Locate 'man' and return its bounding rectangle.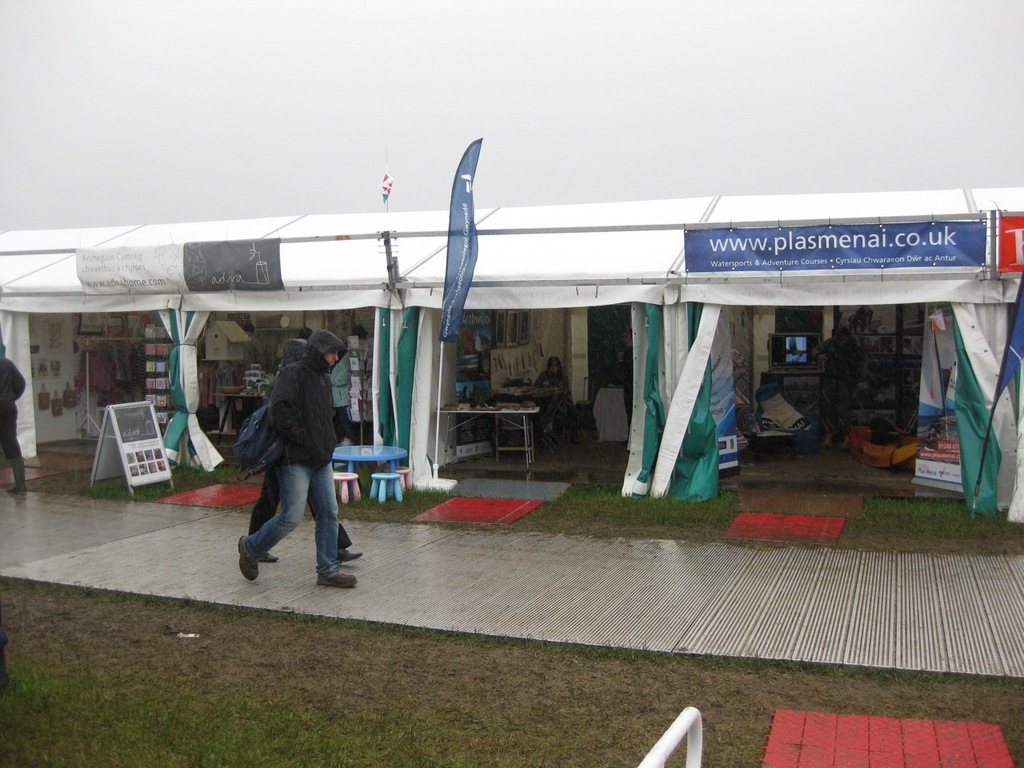
left=0, top=345, right=30, bottom=493.
